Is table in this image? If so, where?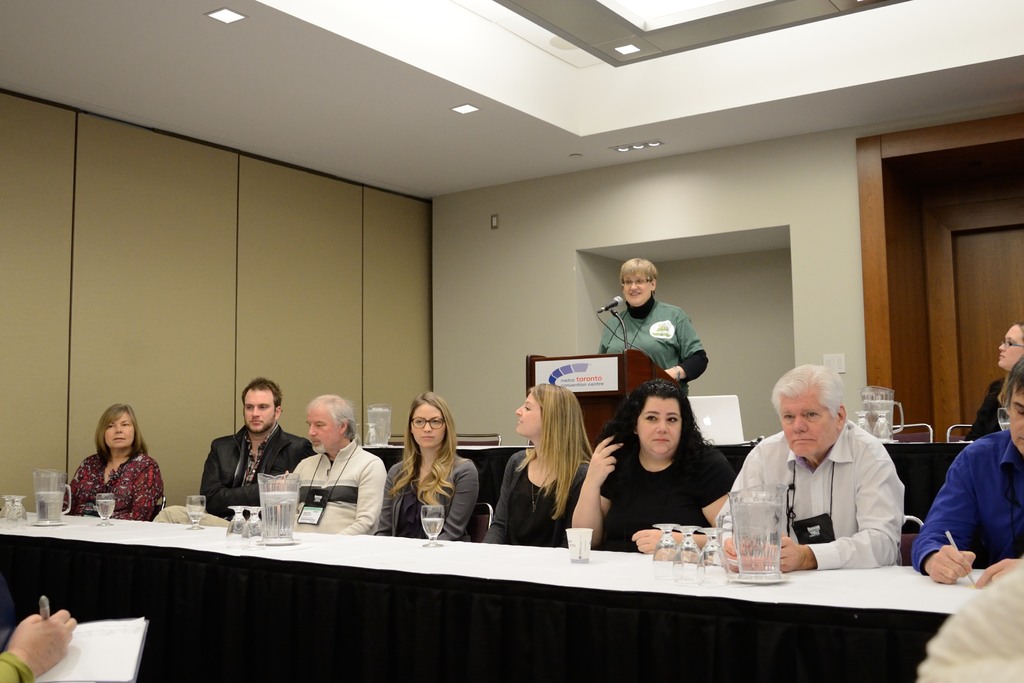
Yes, at (left=361, top=435, right=986, bottom=534).
